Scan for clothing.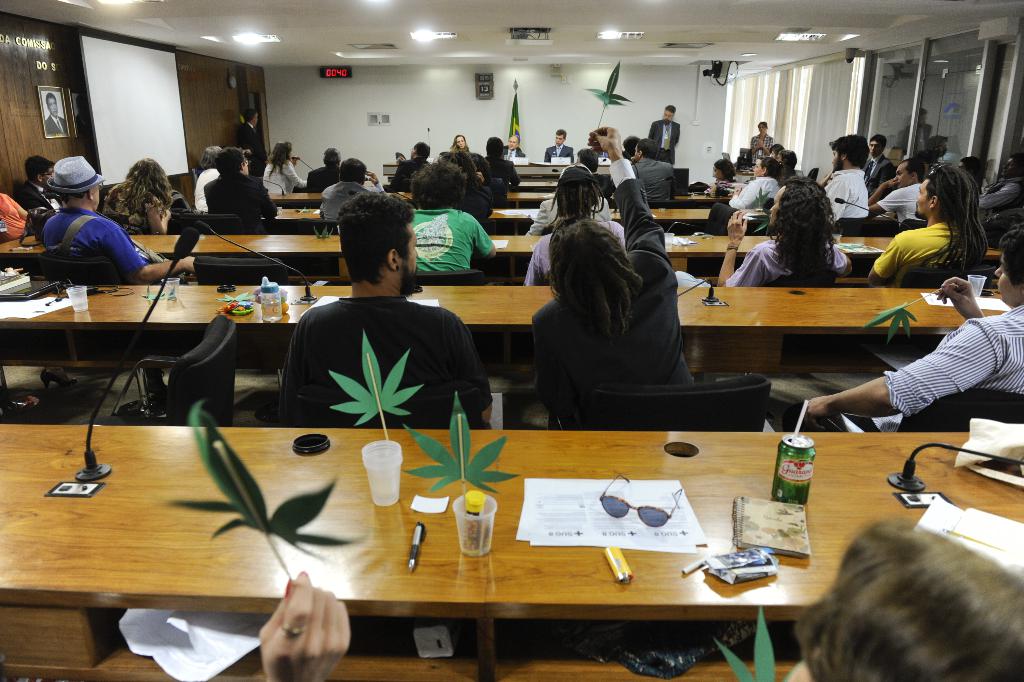
Scan result: bbox=[704, 178, 730, 190].
